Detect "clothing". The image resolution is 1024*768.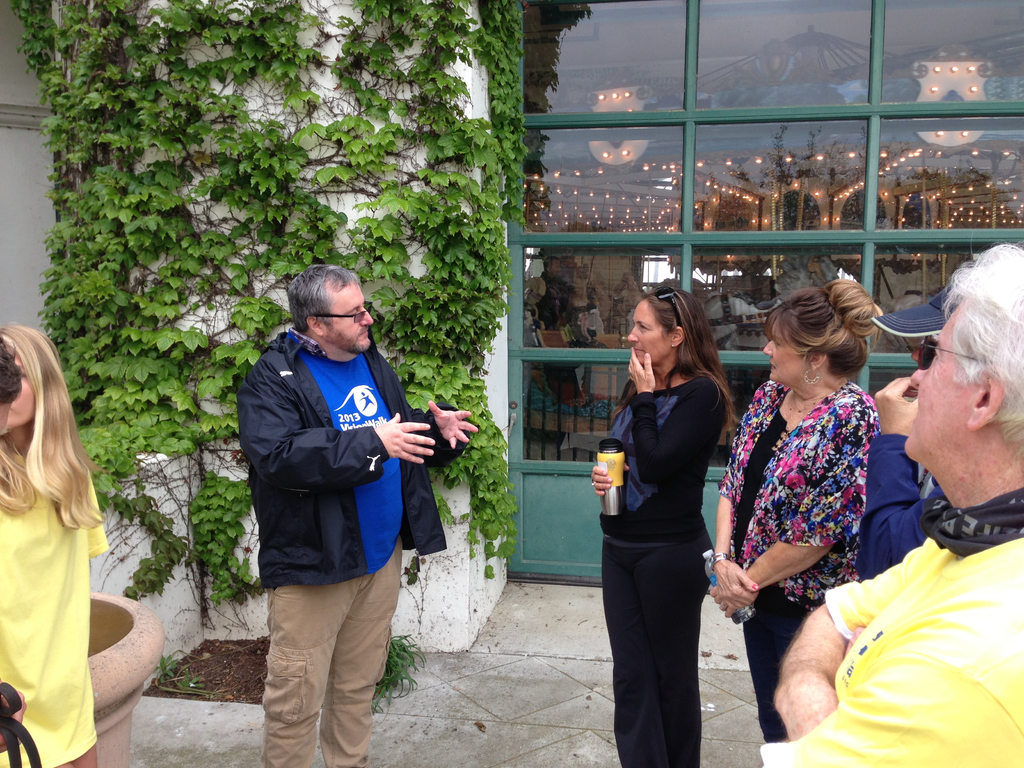
(233,325,470,767).
